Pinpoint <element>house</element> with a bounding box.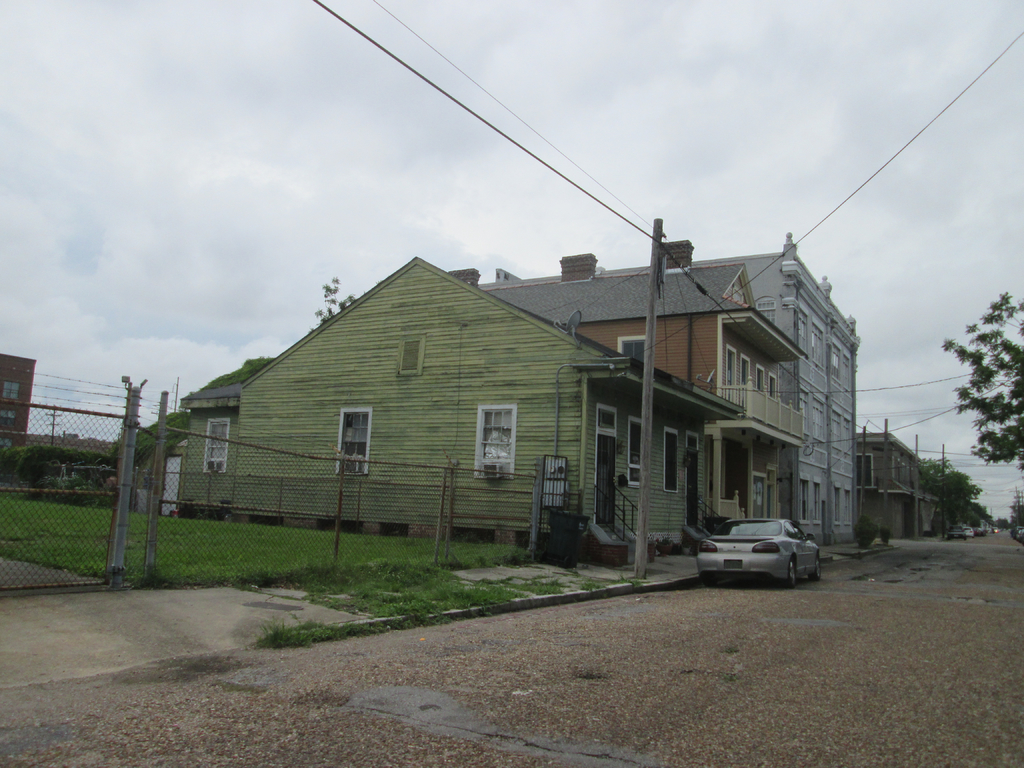
<bbox>477, 233, 858, 537</bbox>.
